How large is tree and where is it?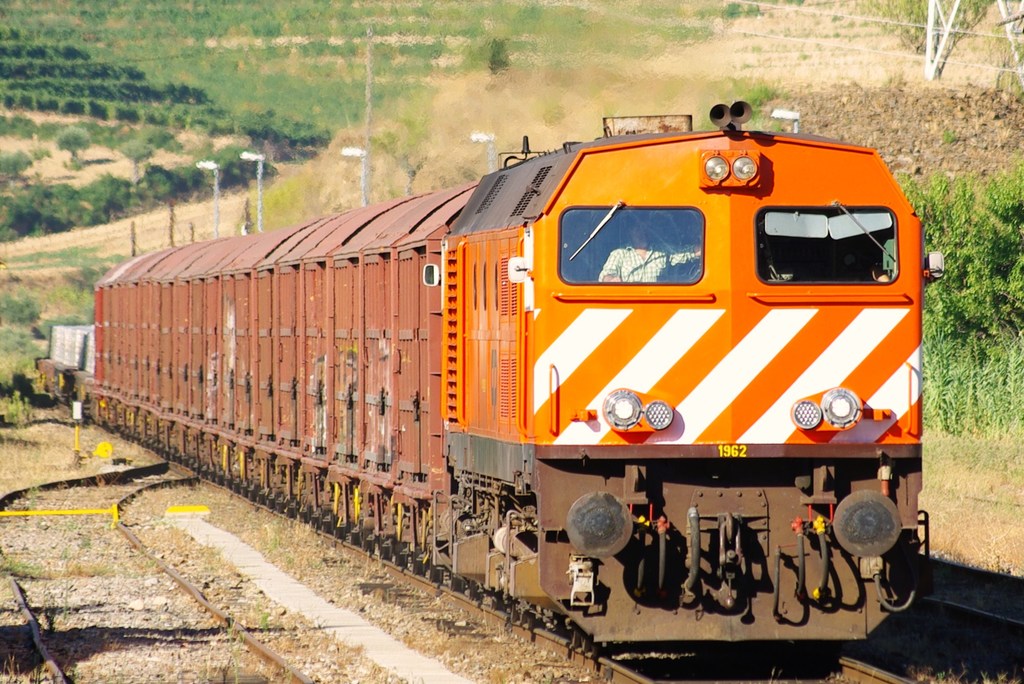
Bounding box: locate(57, 126, 93, 175).
